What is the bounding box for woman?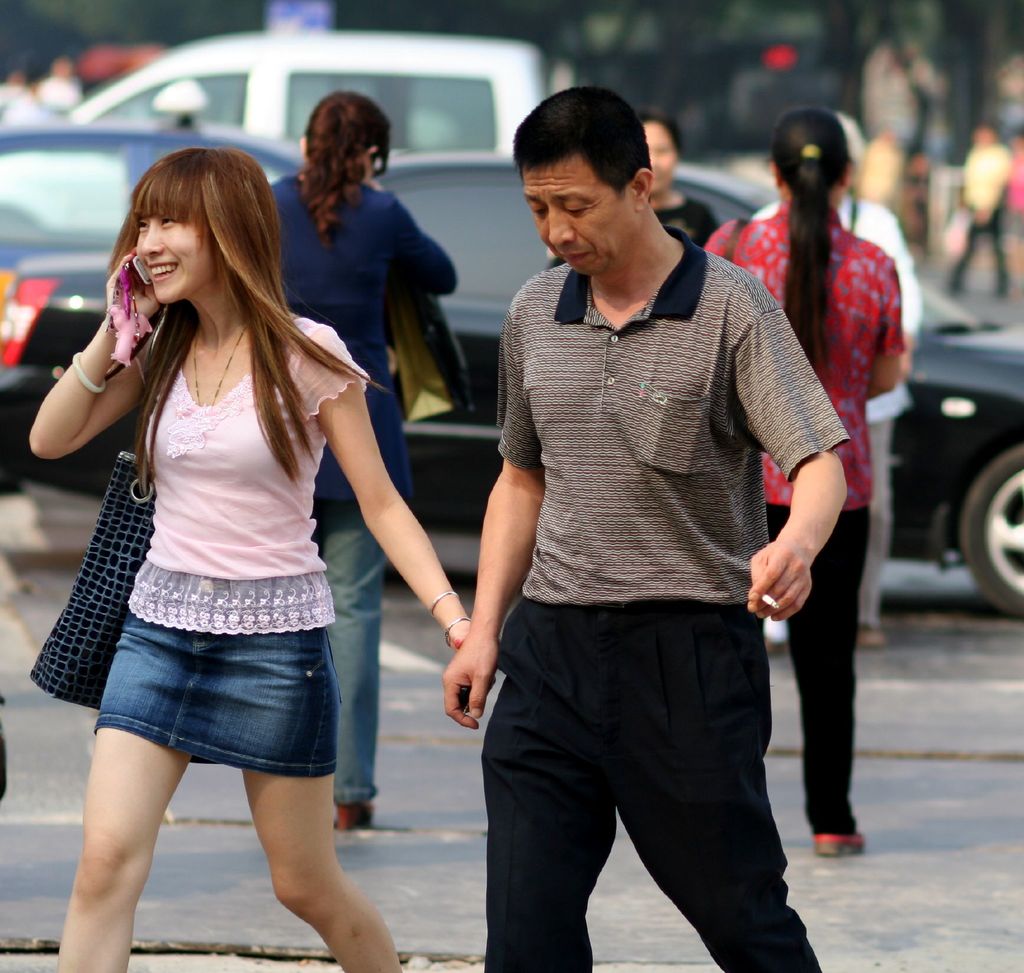
<region>681, 107, 906, 856</region>.
